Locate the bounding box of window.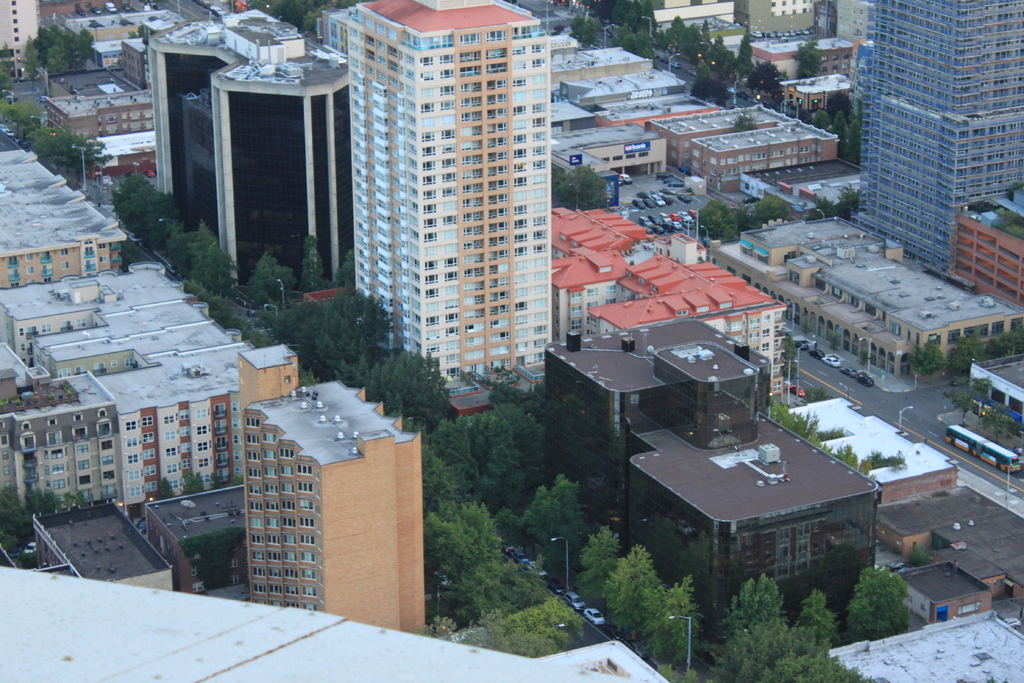
Bounding box: 446/299/458/308.
